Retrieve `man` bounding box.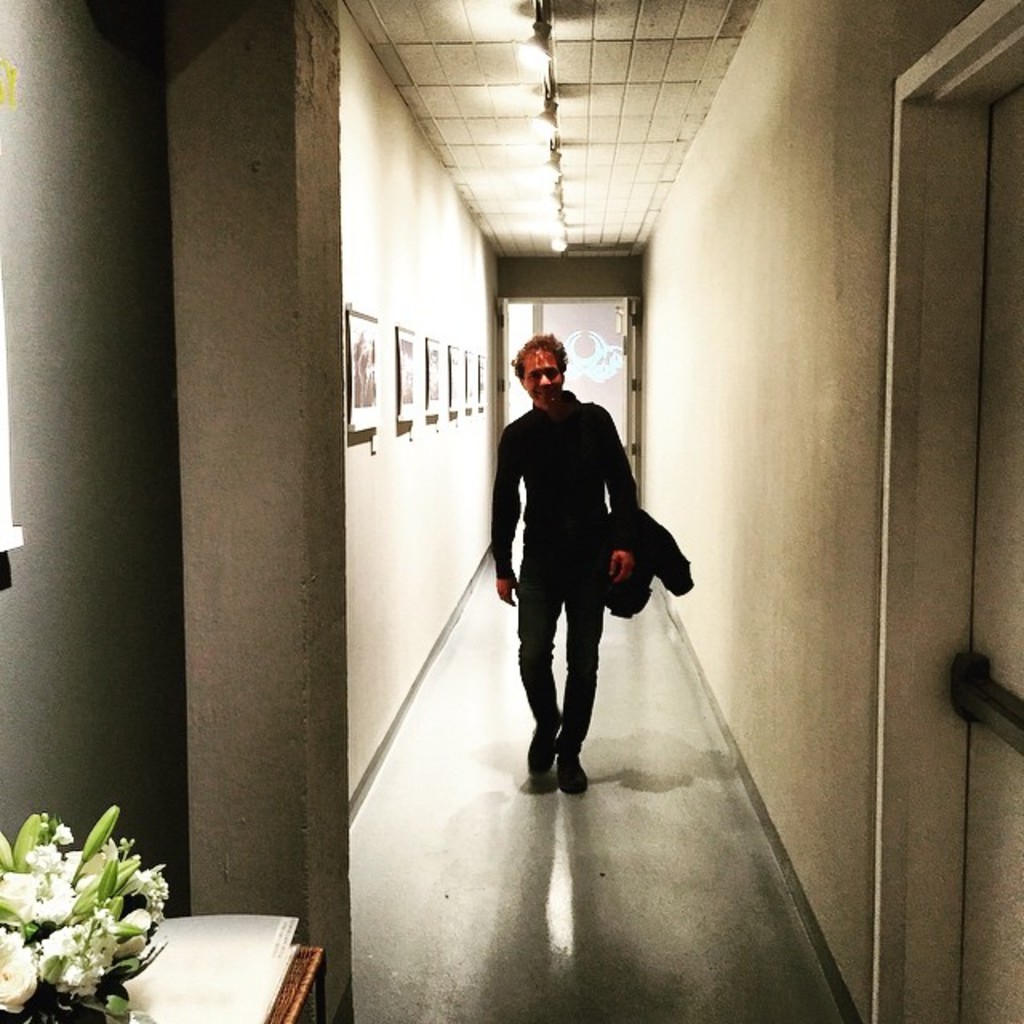
Bounding box: region(494, 347, 675, 802).
